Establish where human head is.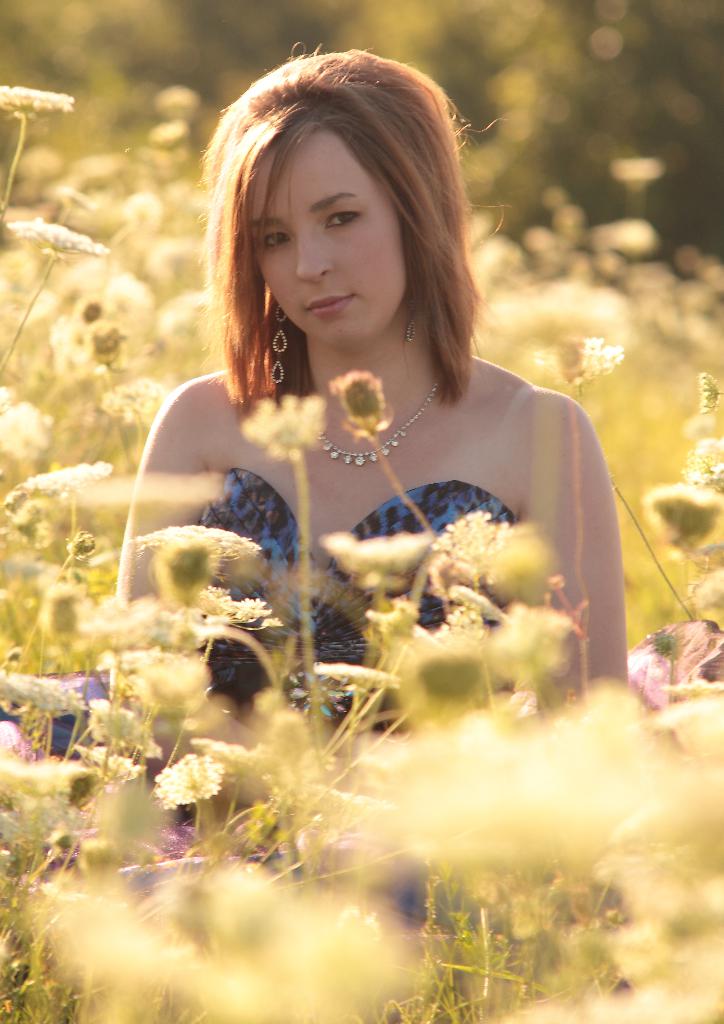
Established at BBox(213, 54, 463, 342).
